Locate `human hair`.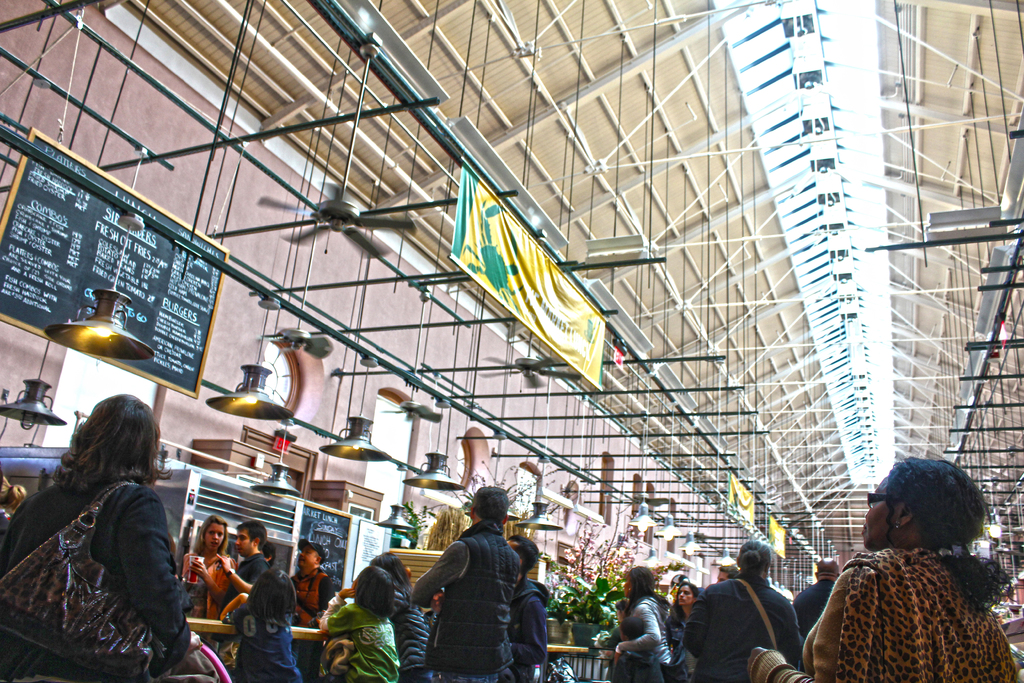
Bounding box: bbox=[366, 550, 413, 600].
